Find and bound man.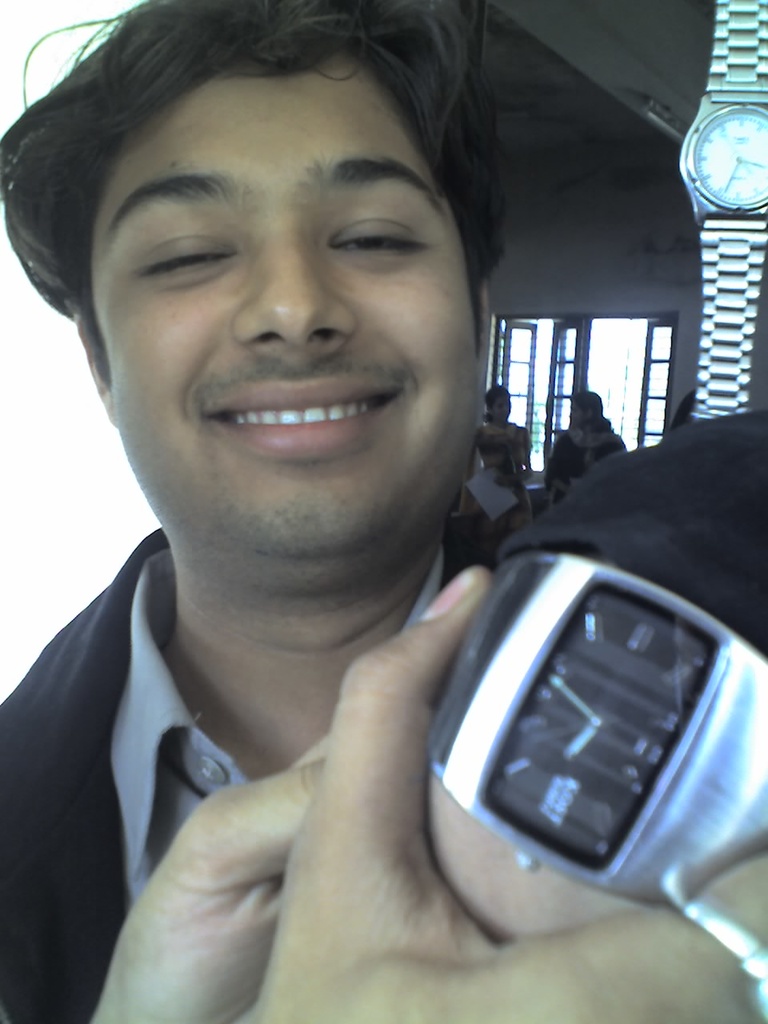
Bound: Rect(549, 383, 626, 486).
